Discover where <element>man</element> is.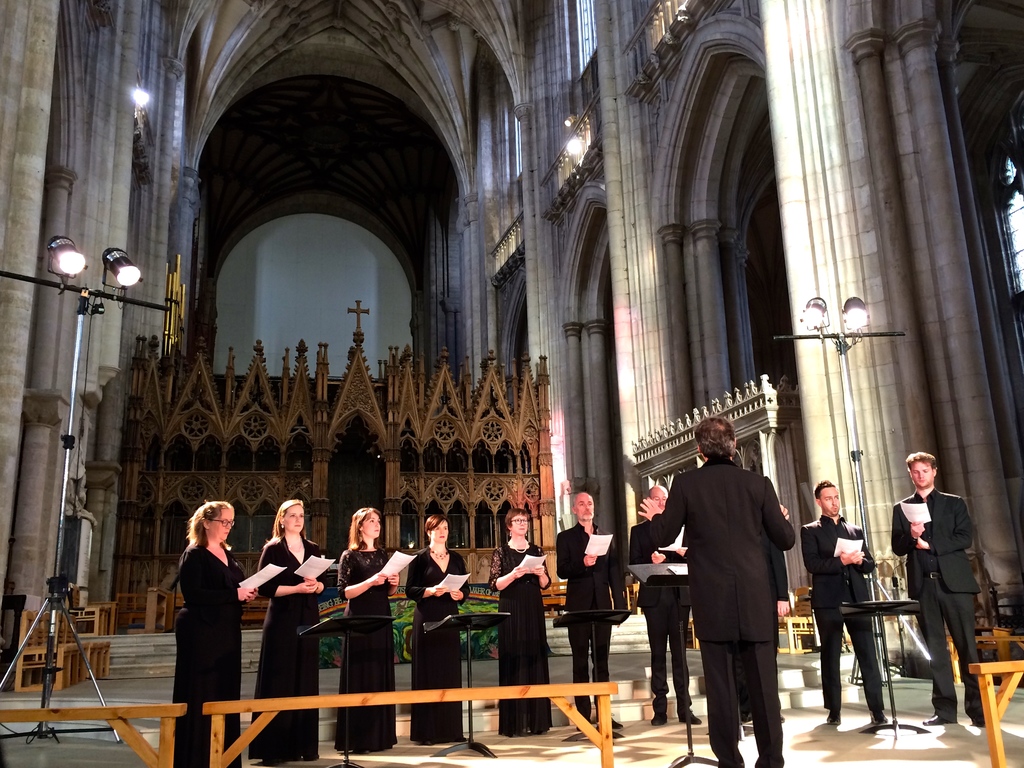
Discovered at <box>624,483,696,723</box>.
